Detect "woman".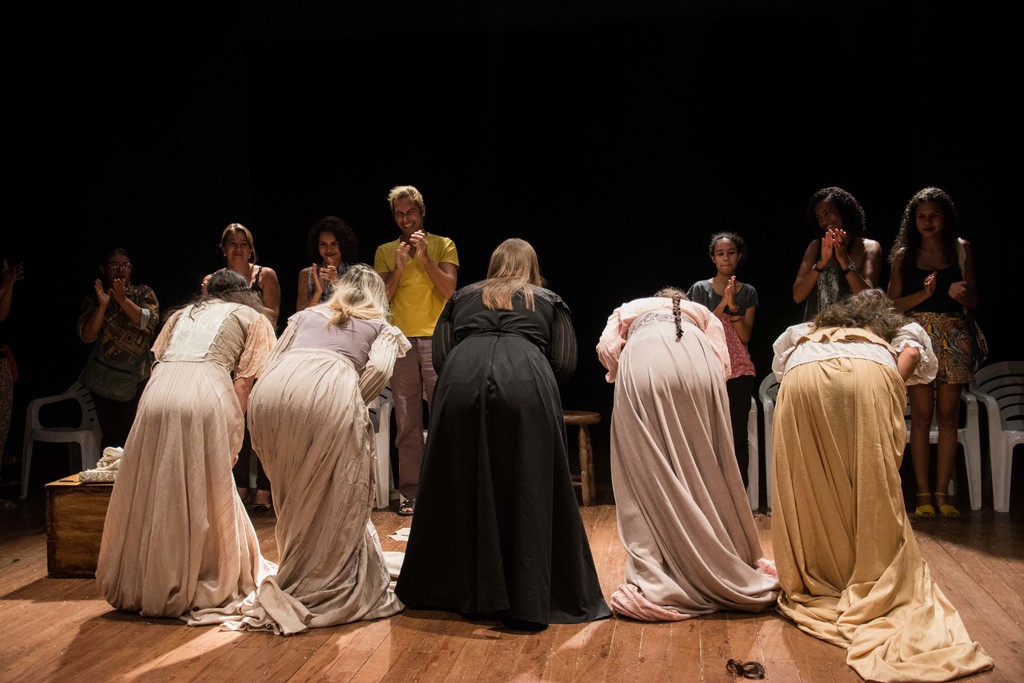
Detected at box=[595, 286, 731, 618].
